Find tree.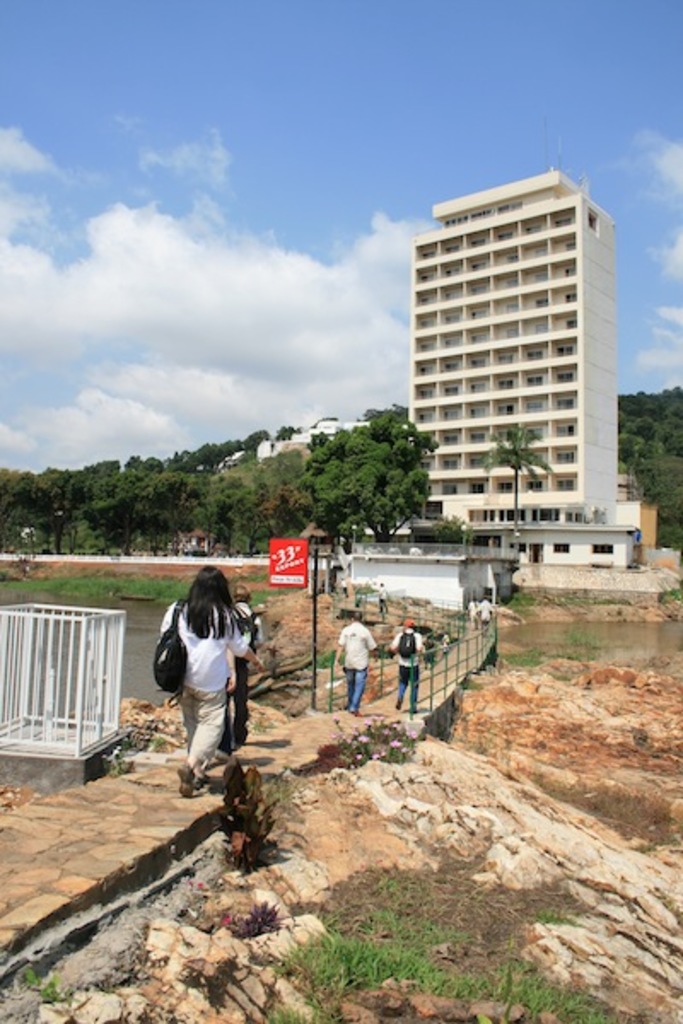
{"x1": 482, "y1": 422, "x2": 546, "y2": 531}.
